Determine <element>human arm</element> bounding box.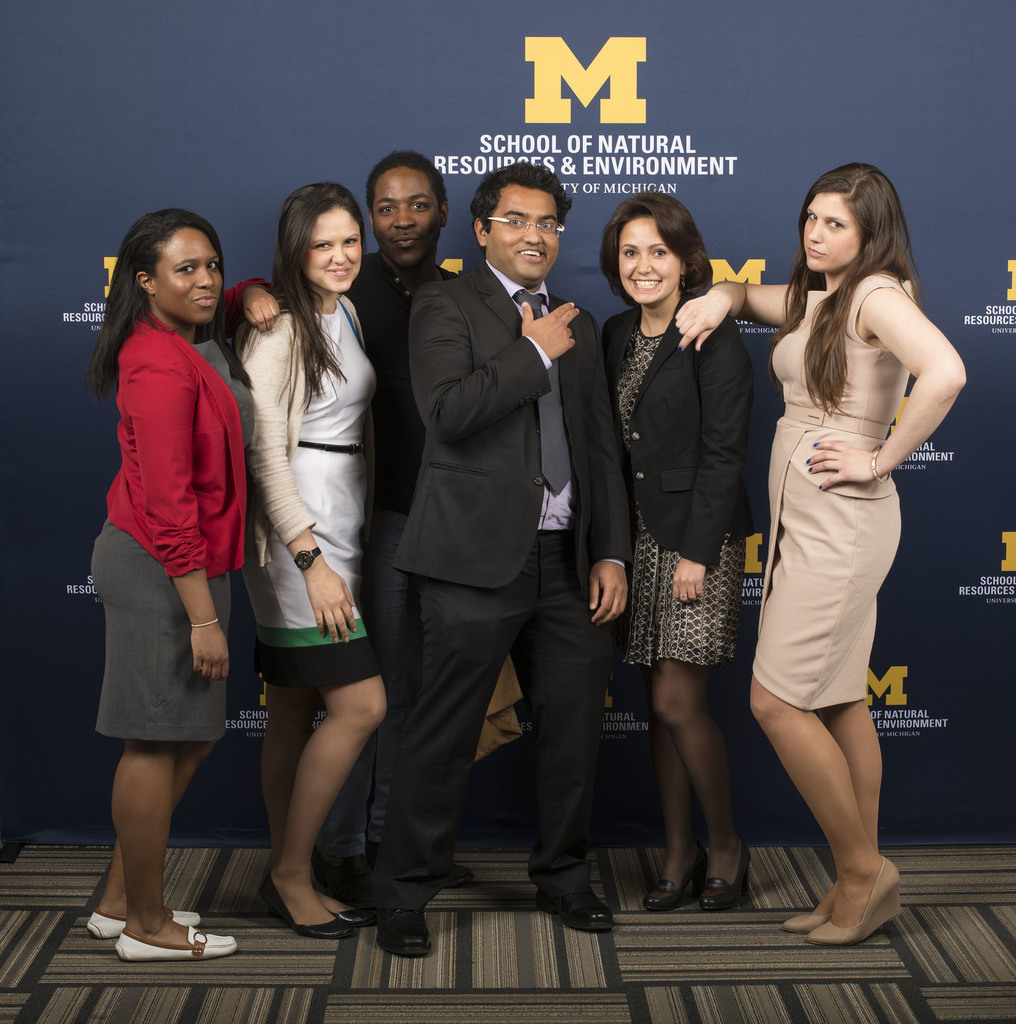
Determined: [656, 262, 837, 353].
